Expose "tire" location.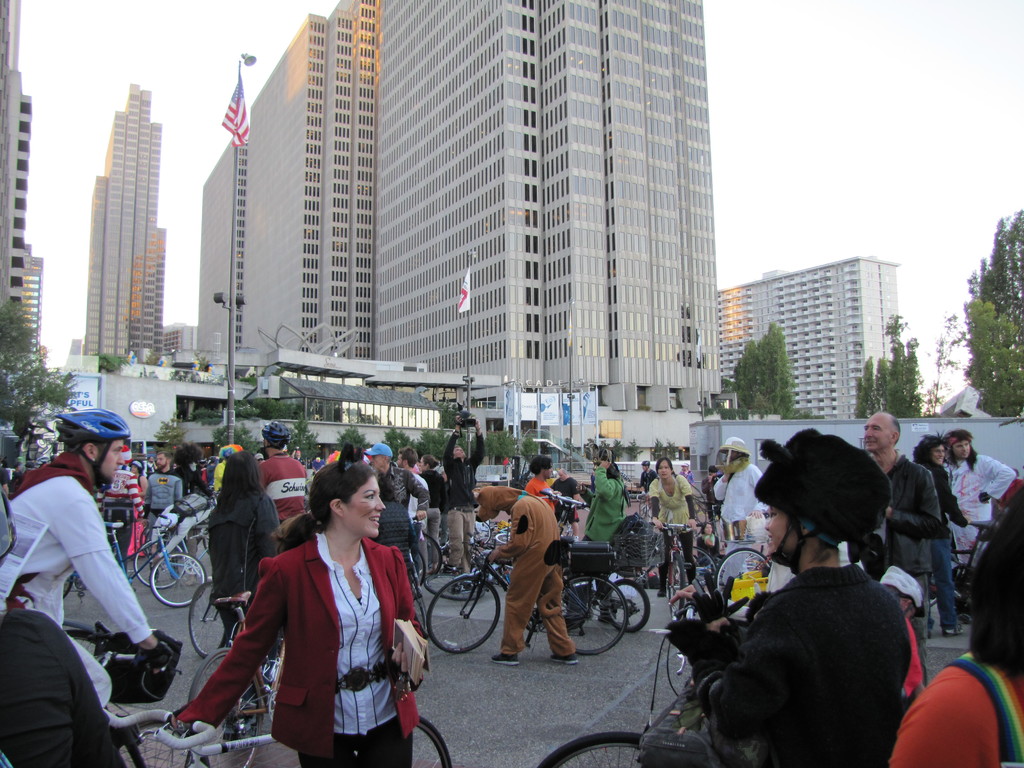
Exposed at left=713, top=545, right=776, bottom=606.
